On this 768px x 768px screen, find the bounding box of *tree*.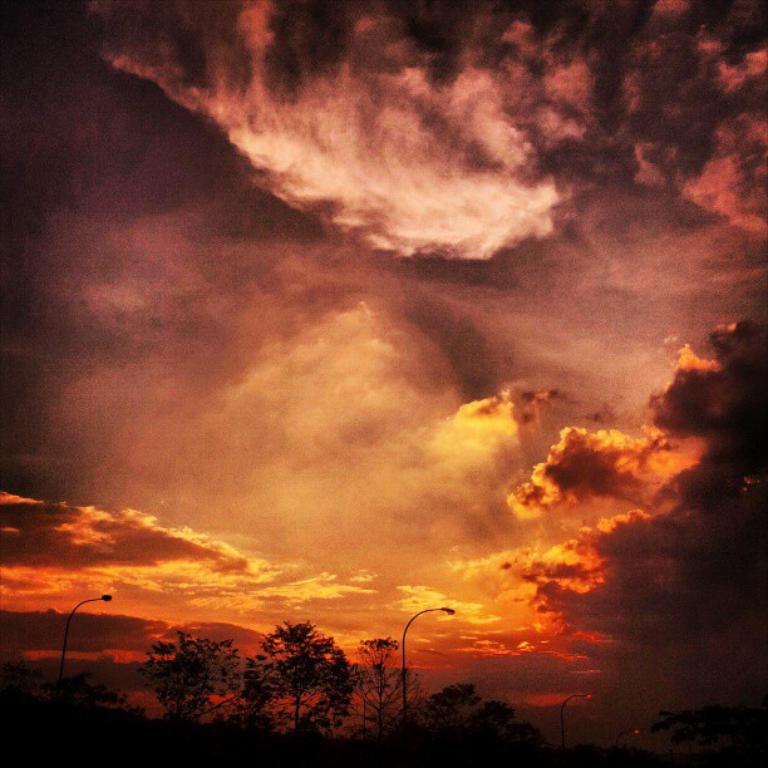
Bounding box: {"left": 133, "top": 619, "right": 272, "bottom": 729}.
